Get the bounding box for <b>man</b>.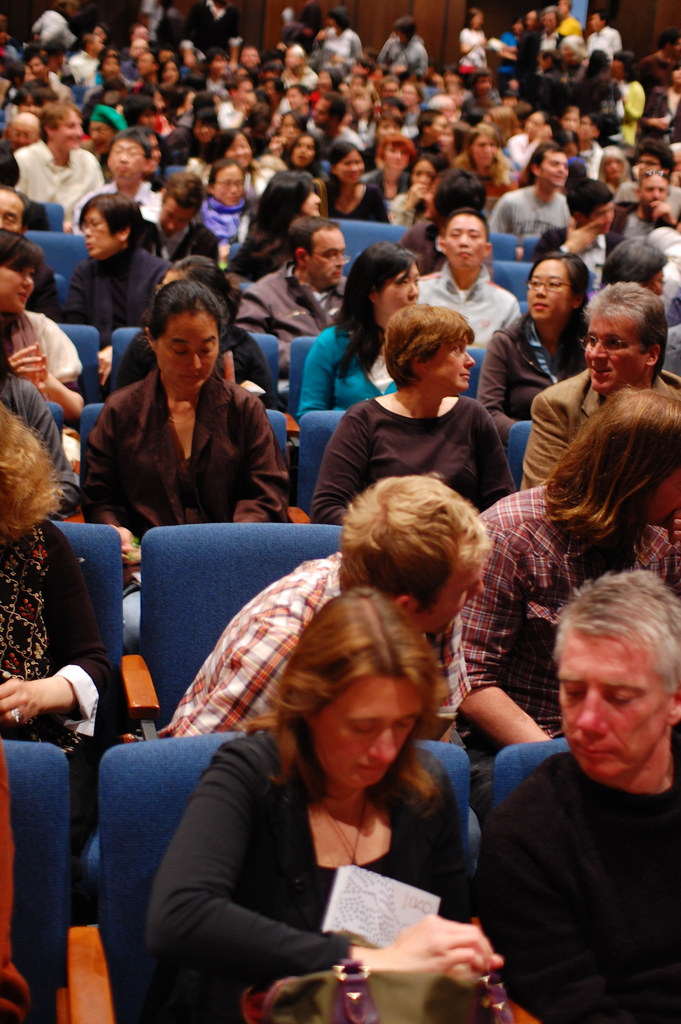
406 106 450 175.
